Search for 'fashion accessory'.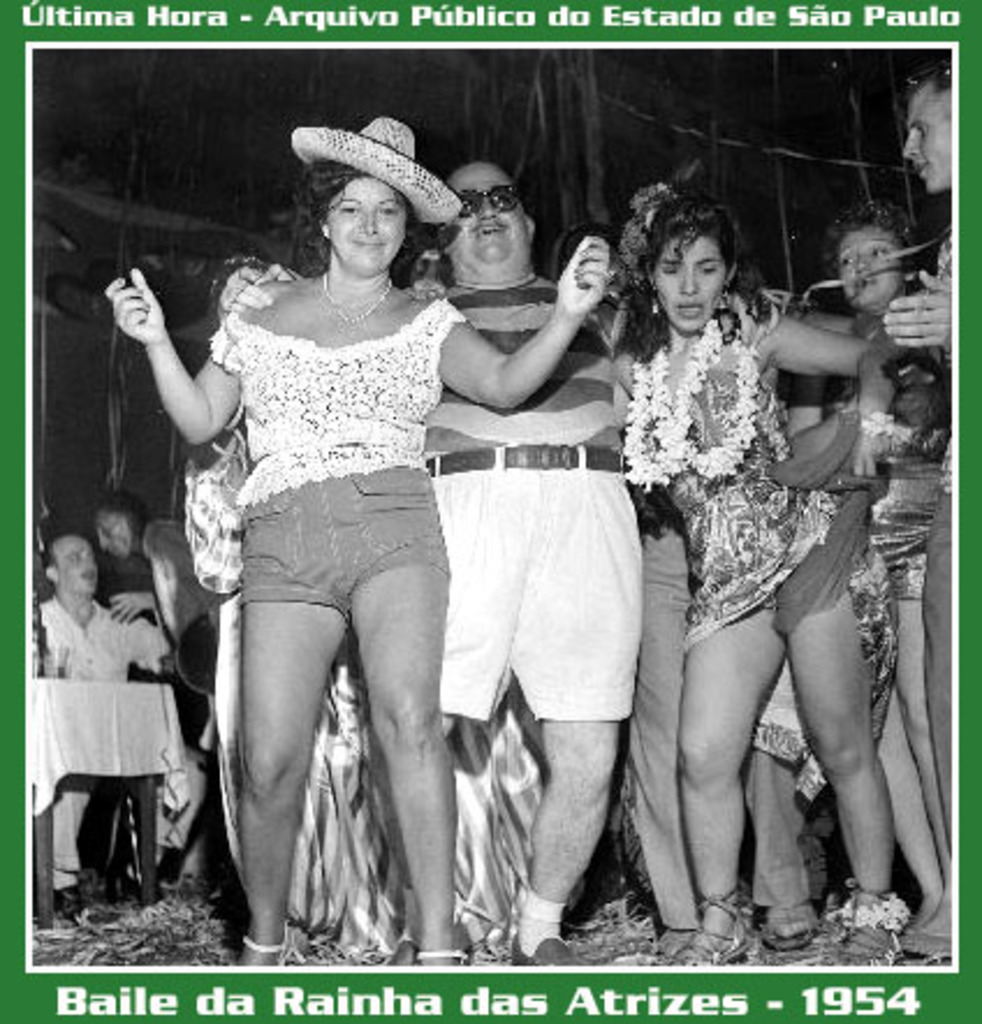
Found at region(287, 116, 461, 229).
